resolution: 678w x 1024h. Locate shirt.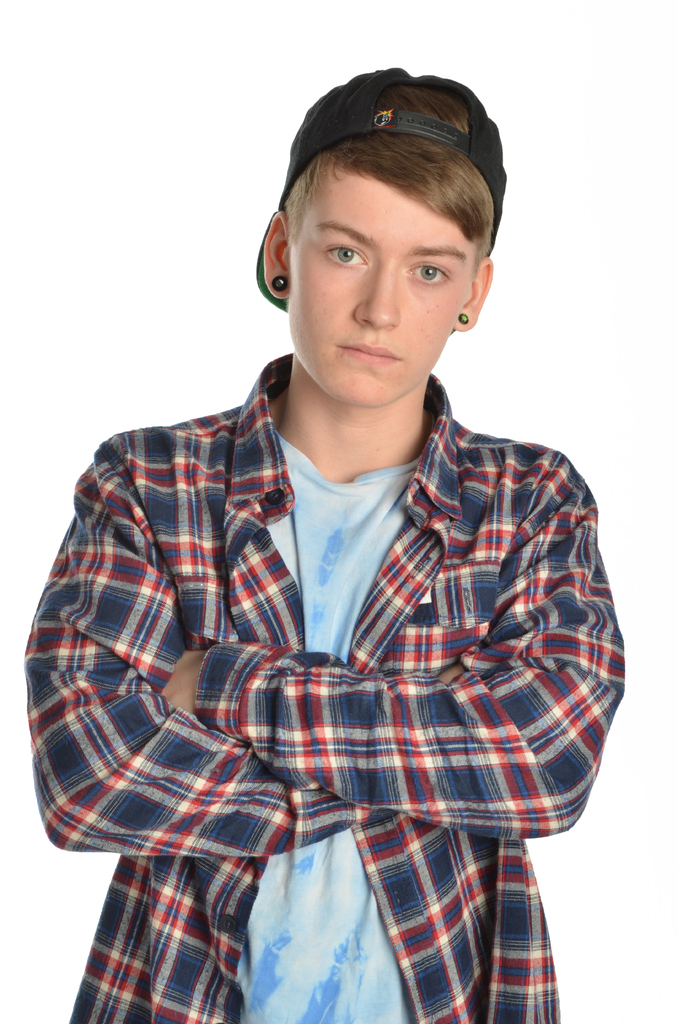
[x1=28, y1=272, x2=613, y2=994].
